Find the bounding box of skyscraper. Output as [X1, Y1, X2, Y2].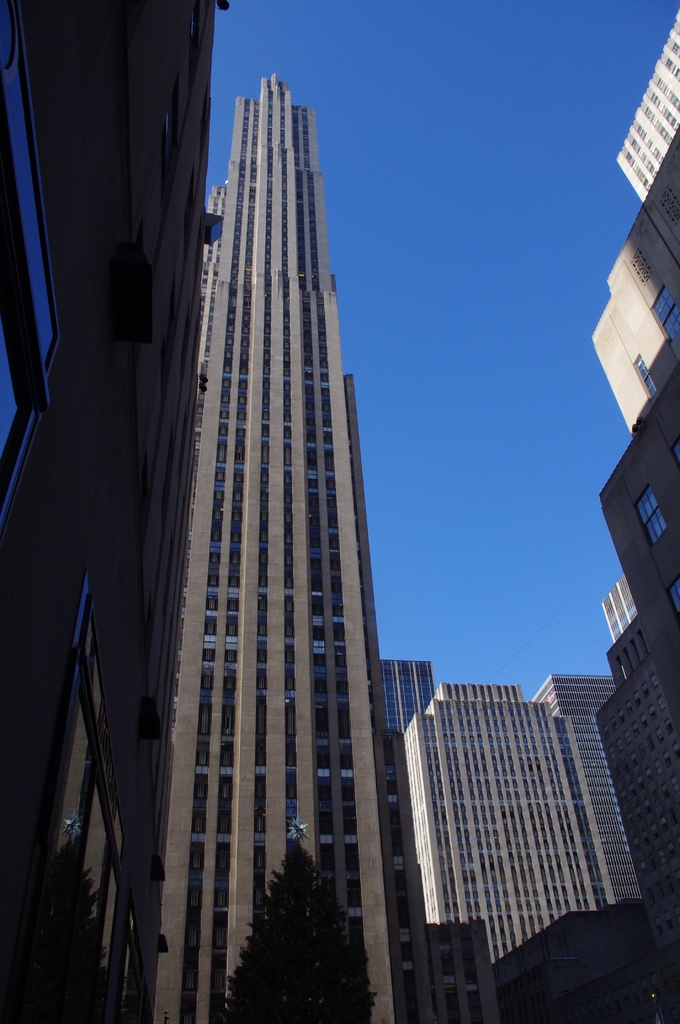
[94, 56, 453, 1000].
